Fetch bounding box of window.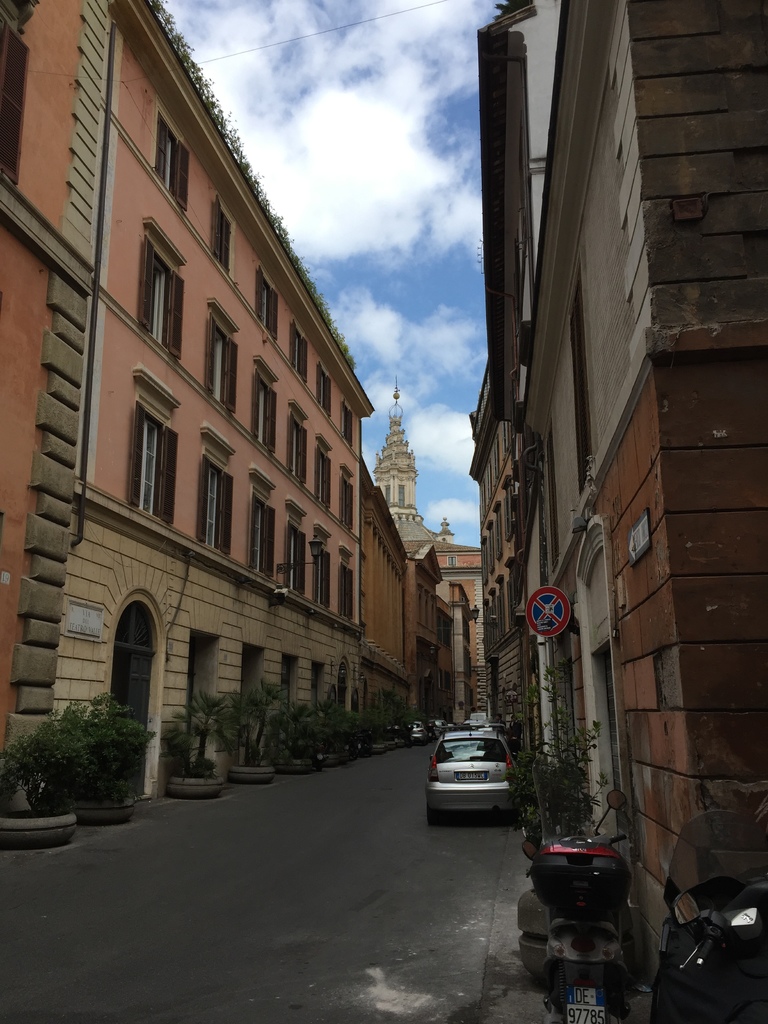
Bbox: left=338, top=473, right=356, bottom=529.
